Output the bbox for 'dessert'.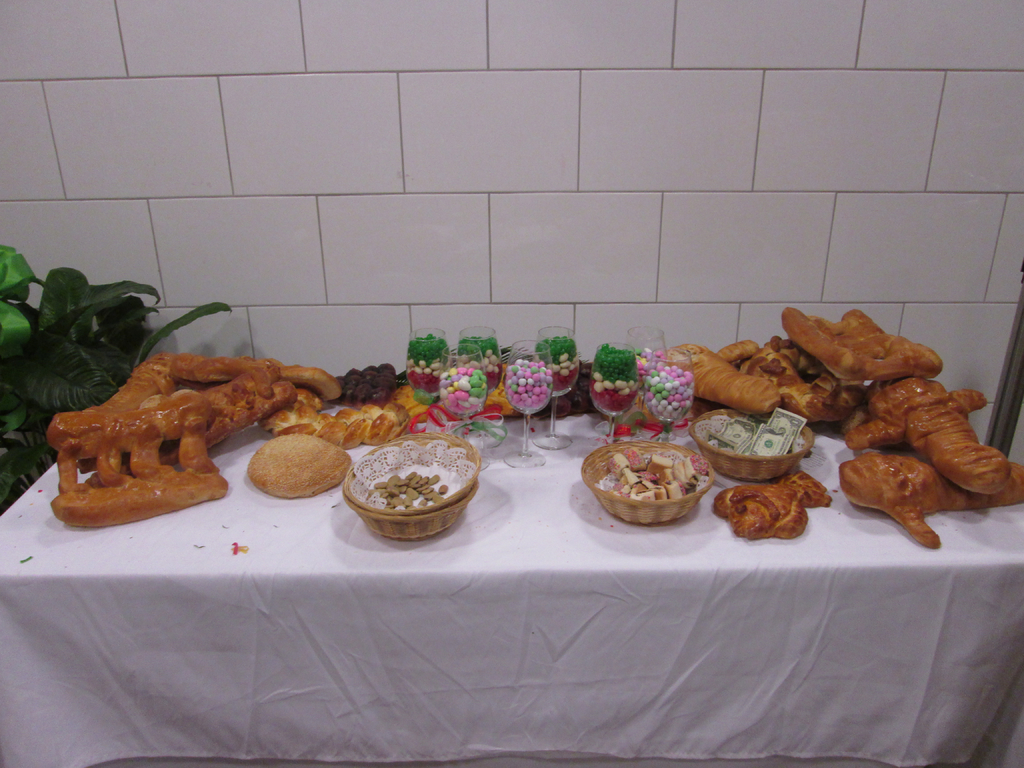
{"left": 710, "top": 327, "right": 762, "bottom": 363}.
